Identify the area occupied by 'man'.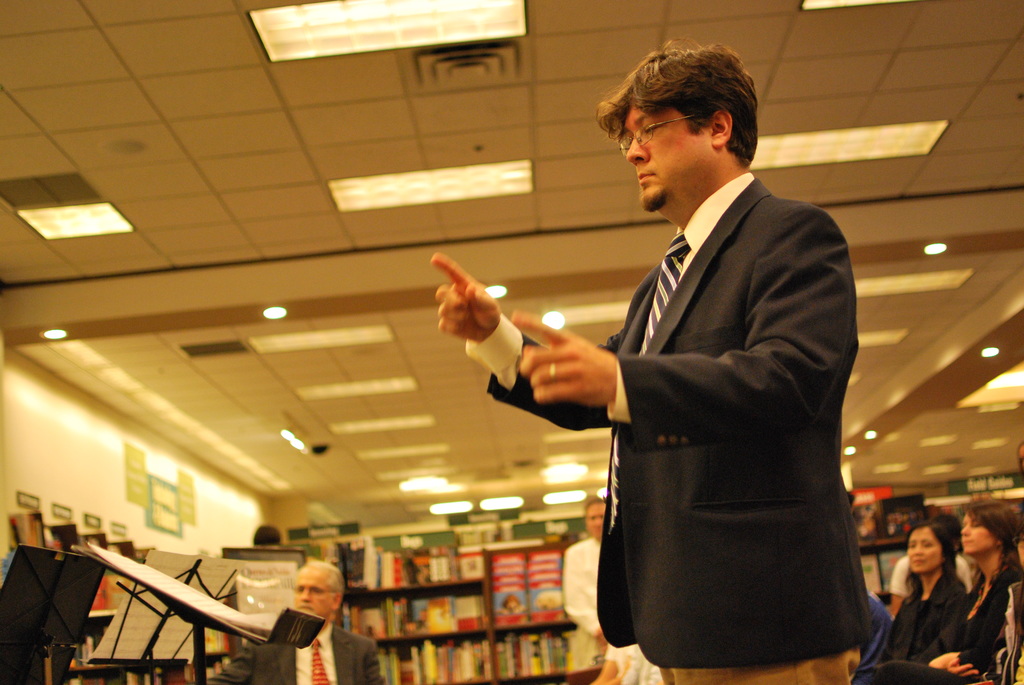
Area: <region>447, 83, 871, 672</region>.
